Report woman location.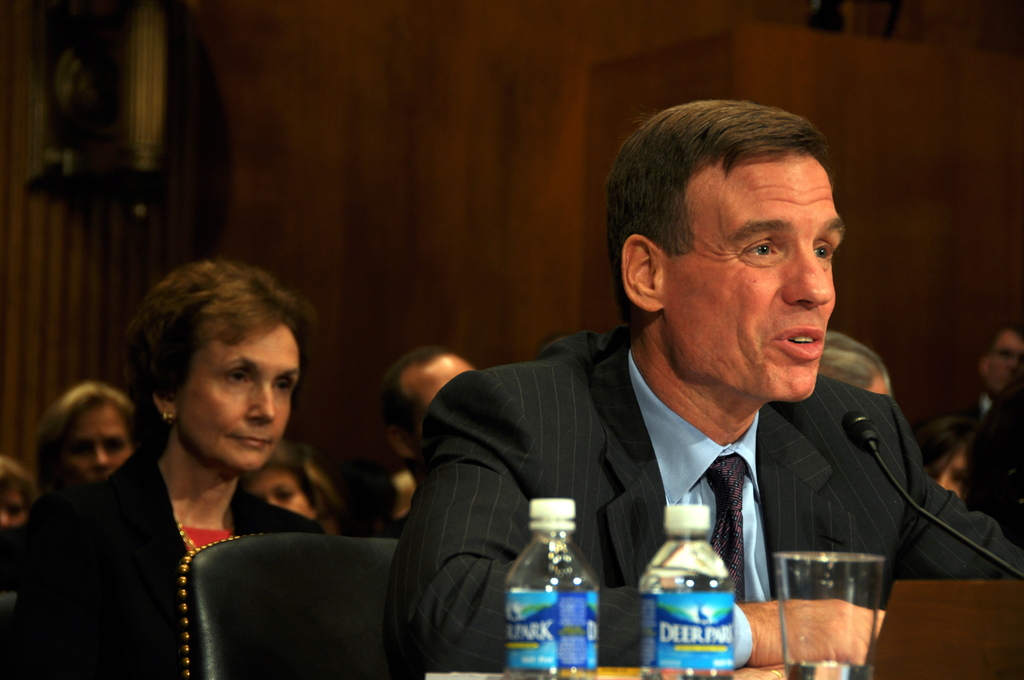
Report: box=[819, 328, 896, 401].
